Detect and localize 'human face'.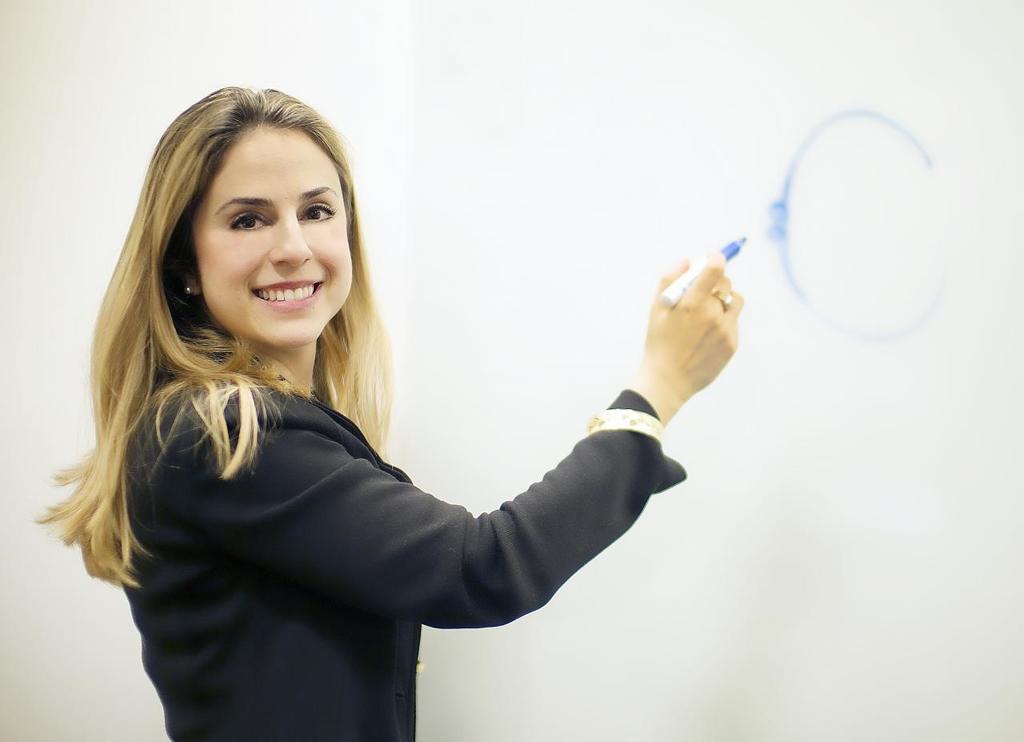
Localized at crop(192, 125, 352, 351).
